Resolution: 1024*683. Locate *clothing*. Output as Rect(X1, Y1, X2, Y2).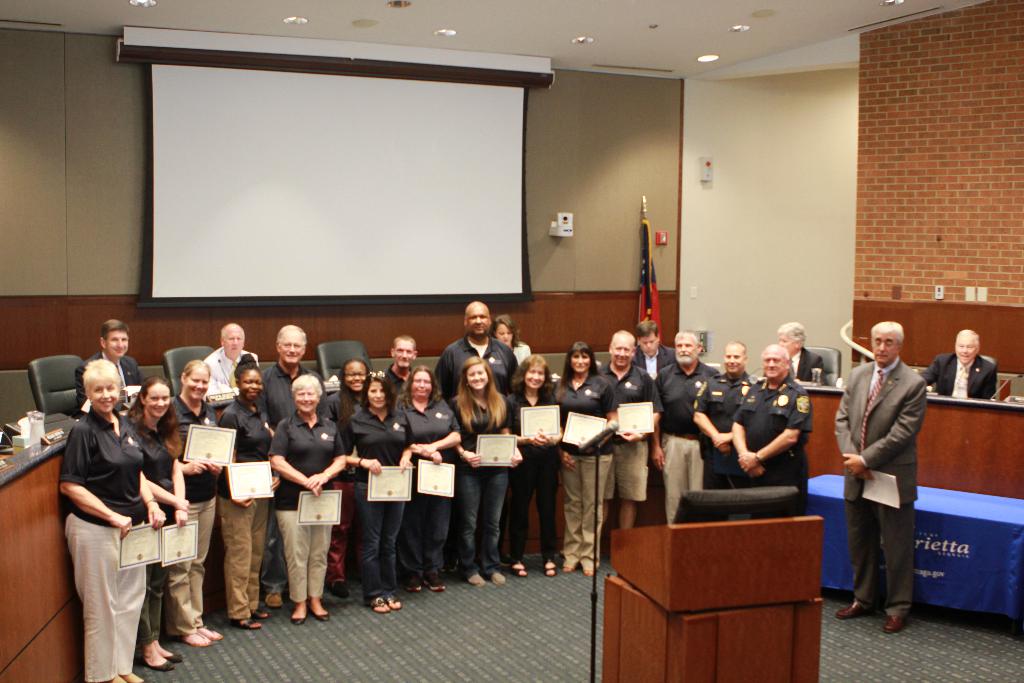
Rect(331, 400, 417, 592).
